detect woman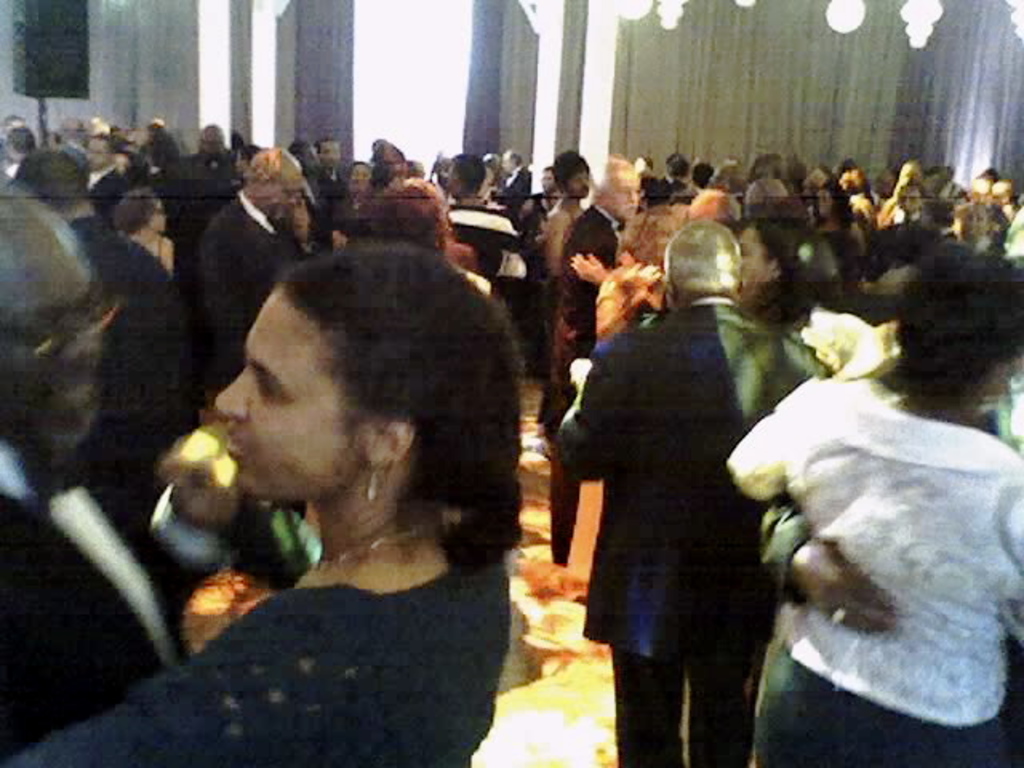
locate(109, 181, 192, 261)
